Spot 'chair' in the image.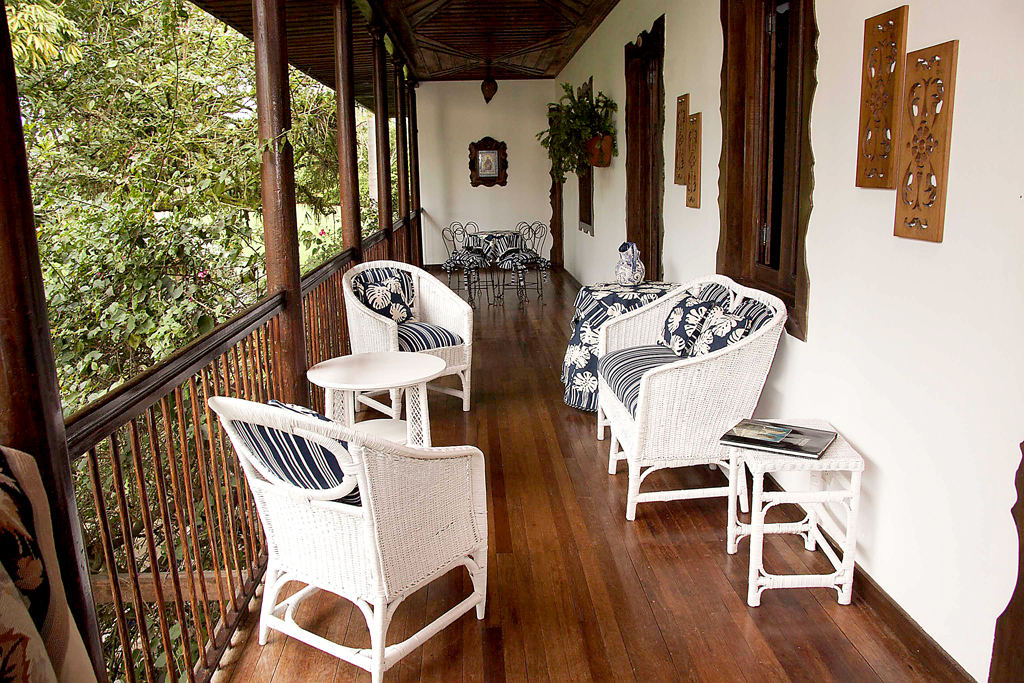
'chair' found at [x1=509, y1=224, x2=542, y2=309].
